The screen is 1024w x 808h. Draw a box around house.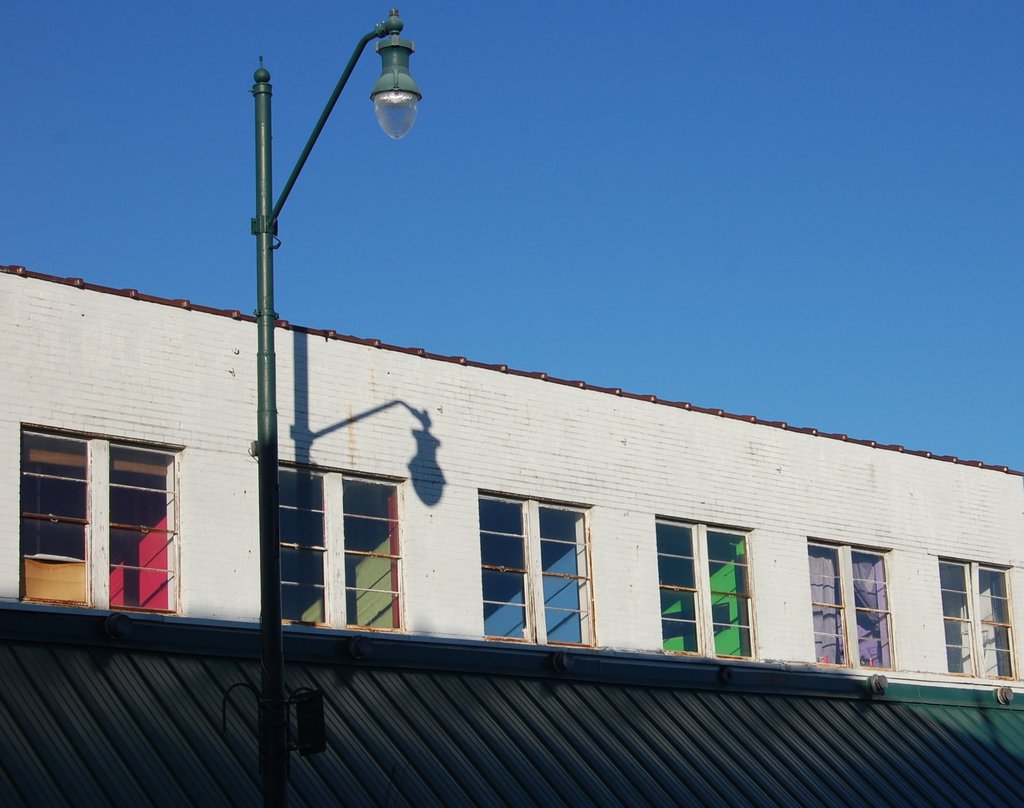
<bbox>0, 603, 1016, 807</bbox>.
